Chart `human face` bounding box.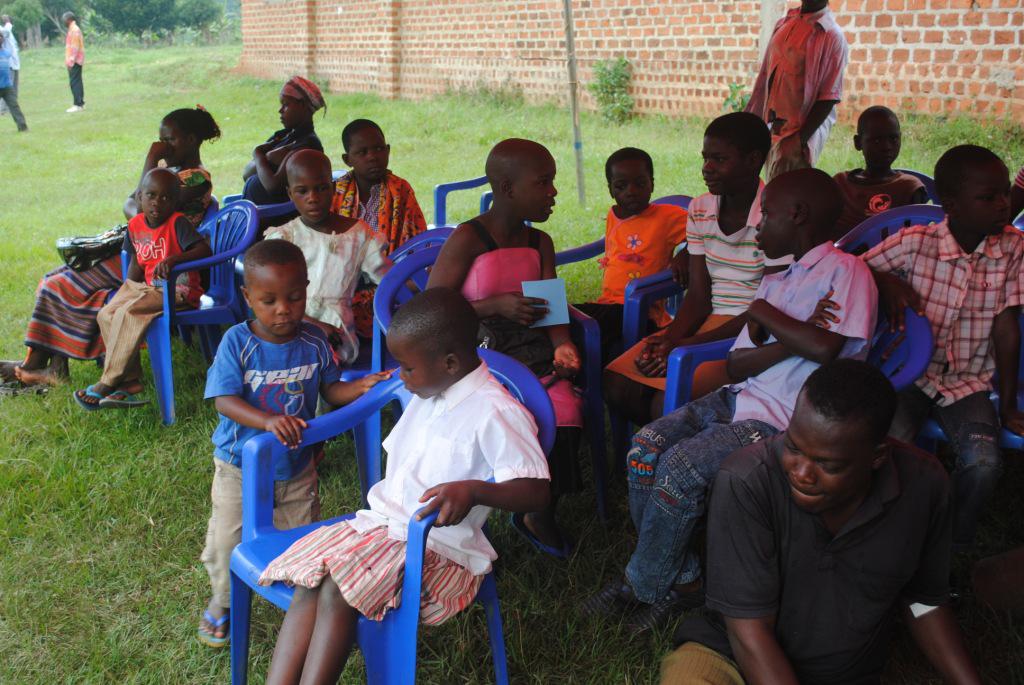
Charted: locate(249, 261, 305, 333).
